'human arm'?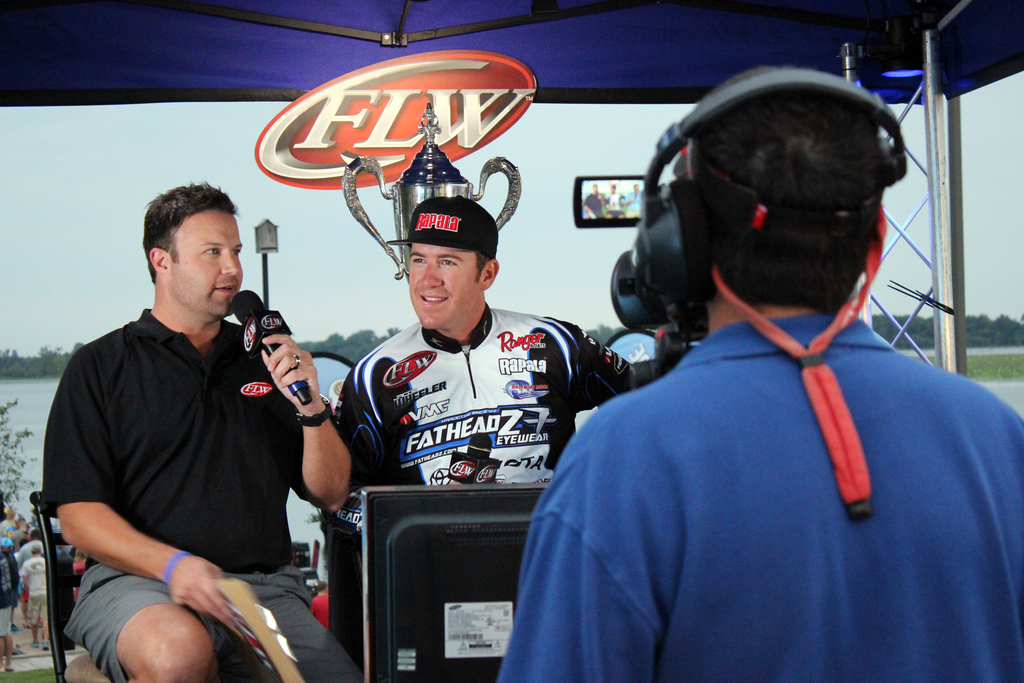
(x1=43, y1=347, x2=234, y2=646)
